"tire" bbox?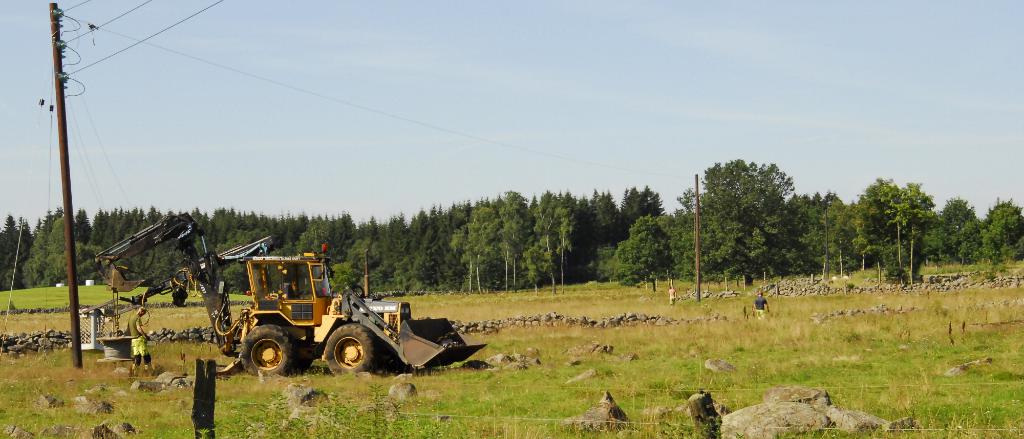
[242, 324, 300, 382]
